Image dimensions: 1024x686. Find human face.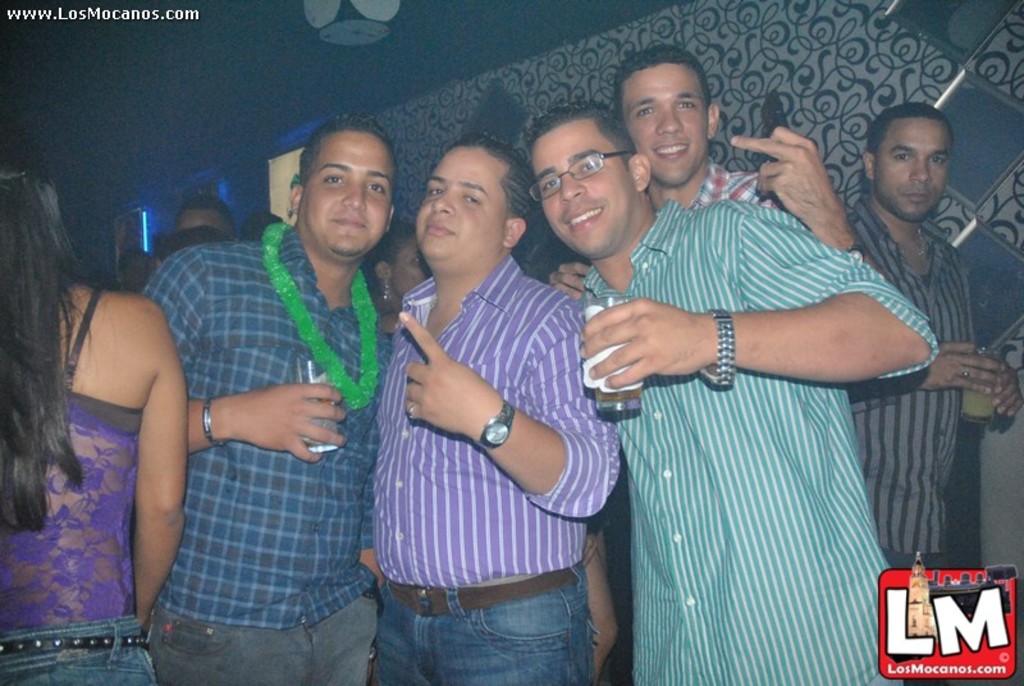
l=123, t=255, r=147, b=294.
